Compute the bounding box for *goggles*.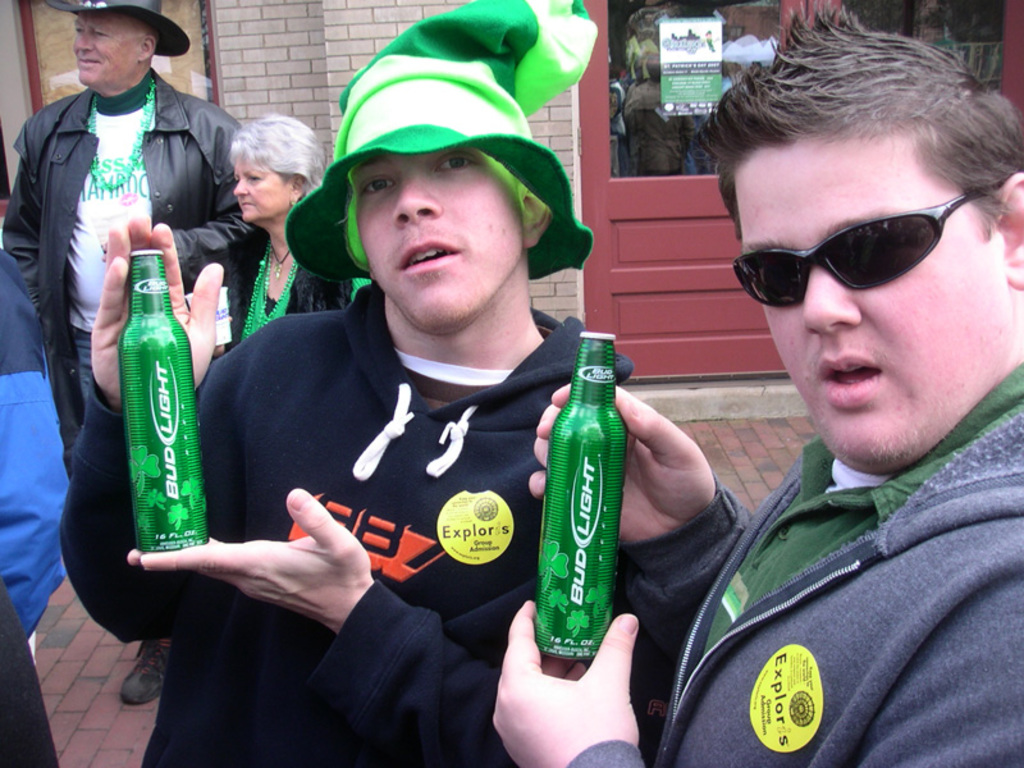
{"left": 731, "top": 170, "right": 1012, "bottom": 323}.
